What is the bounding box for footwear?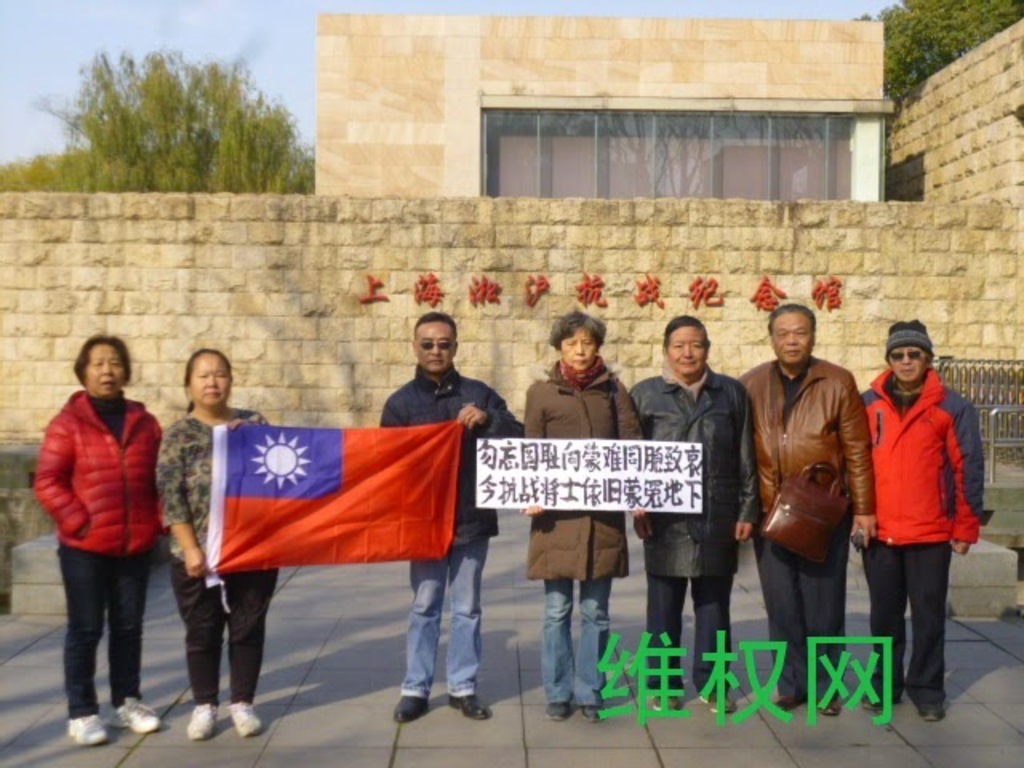
crop(544, 701, 568, 723).
